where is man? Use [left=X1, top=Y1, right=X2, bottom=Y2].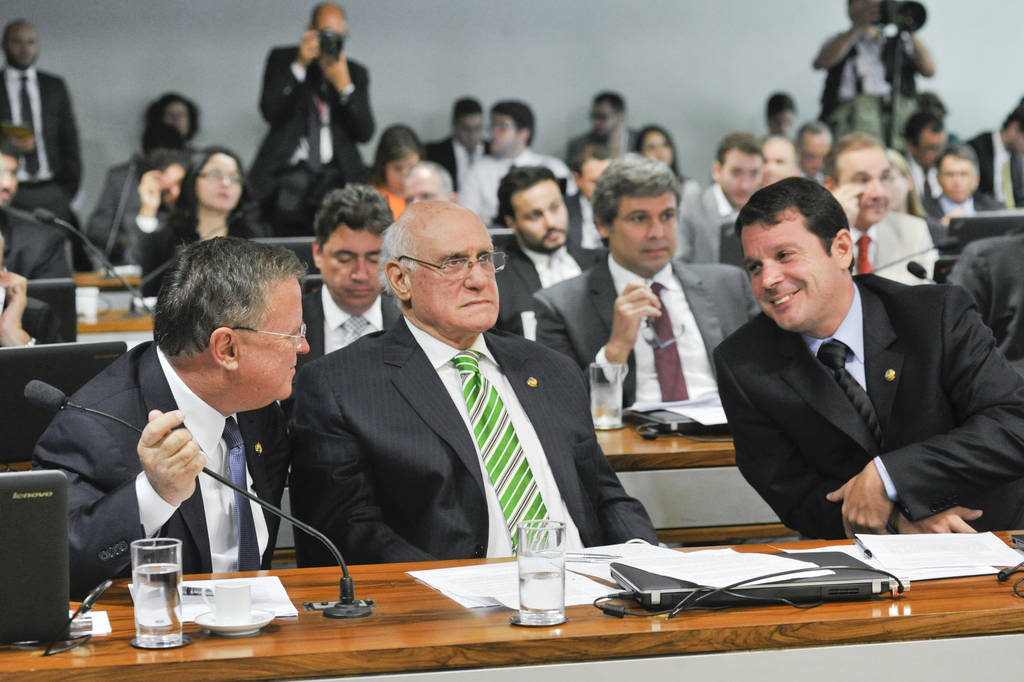
[left=580, top=90, right=637, bottom=160].
